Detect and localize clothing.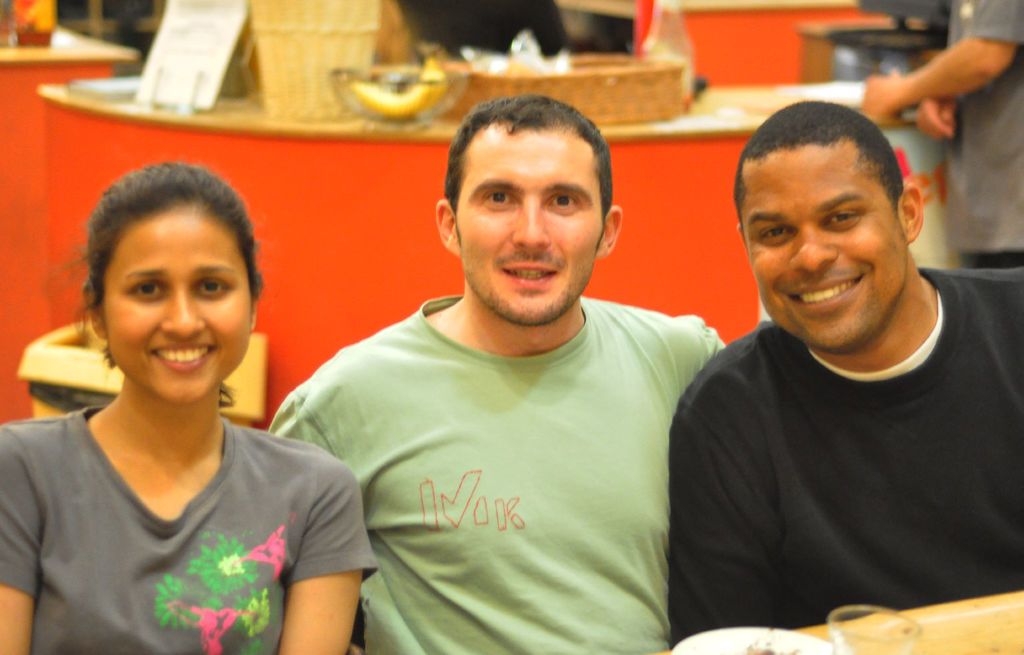
Localized at Rect(0, 406, 379, 654).
